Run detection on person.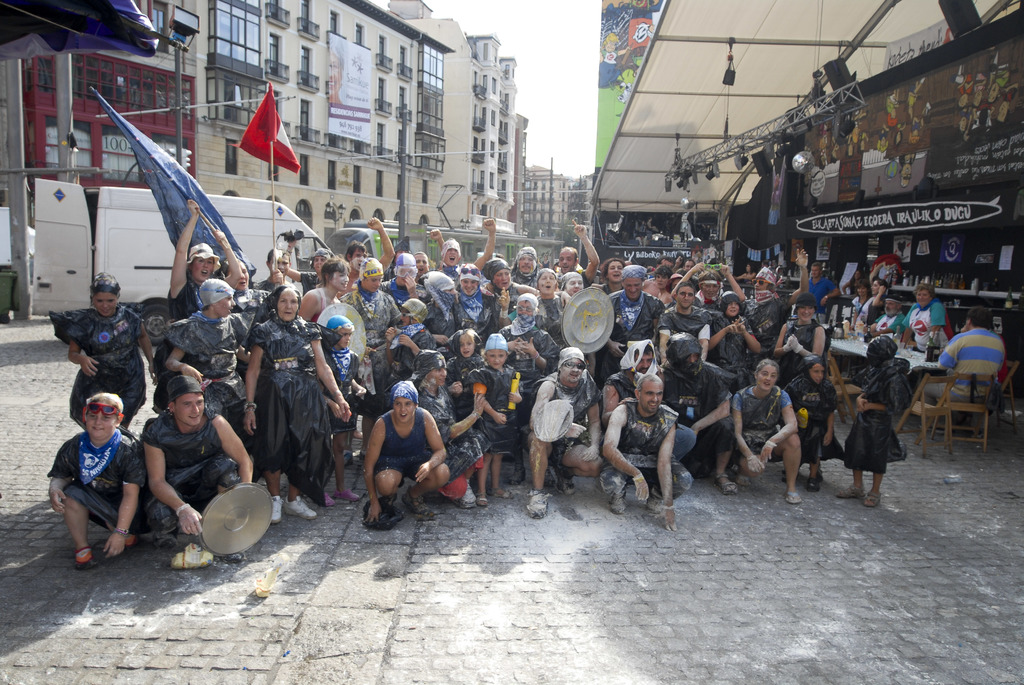
Result: x1=449, y1=261, x2=491, y2=327.
